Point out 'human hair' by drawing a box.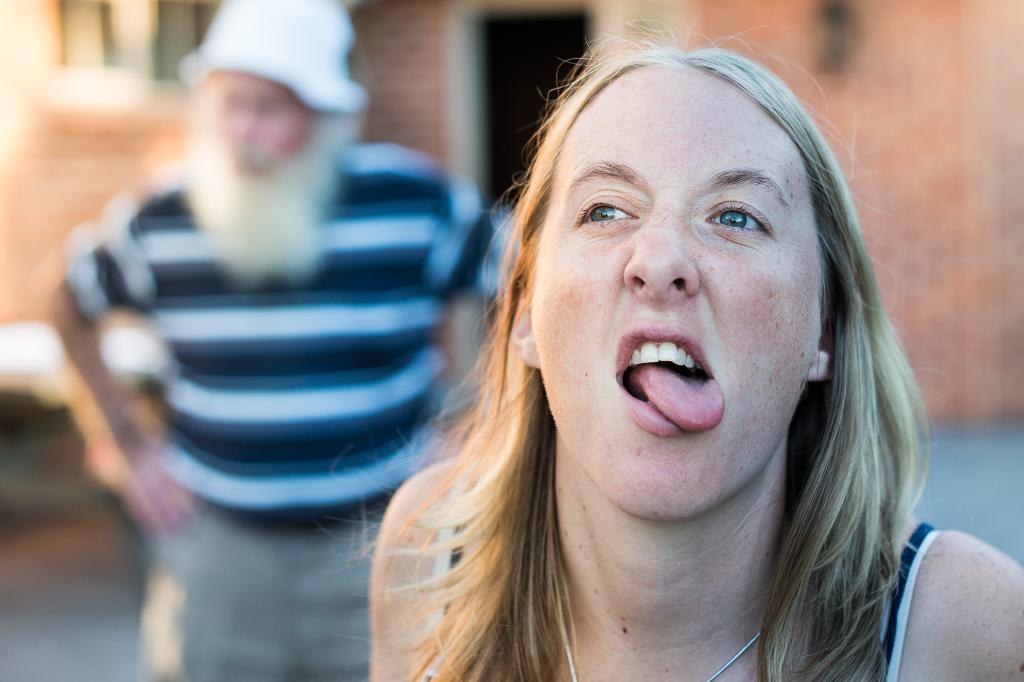
left=408, top=7, right=935, bottom=681.
